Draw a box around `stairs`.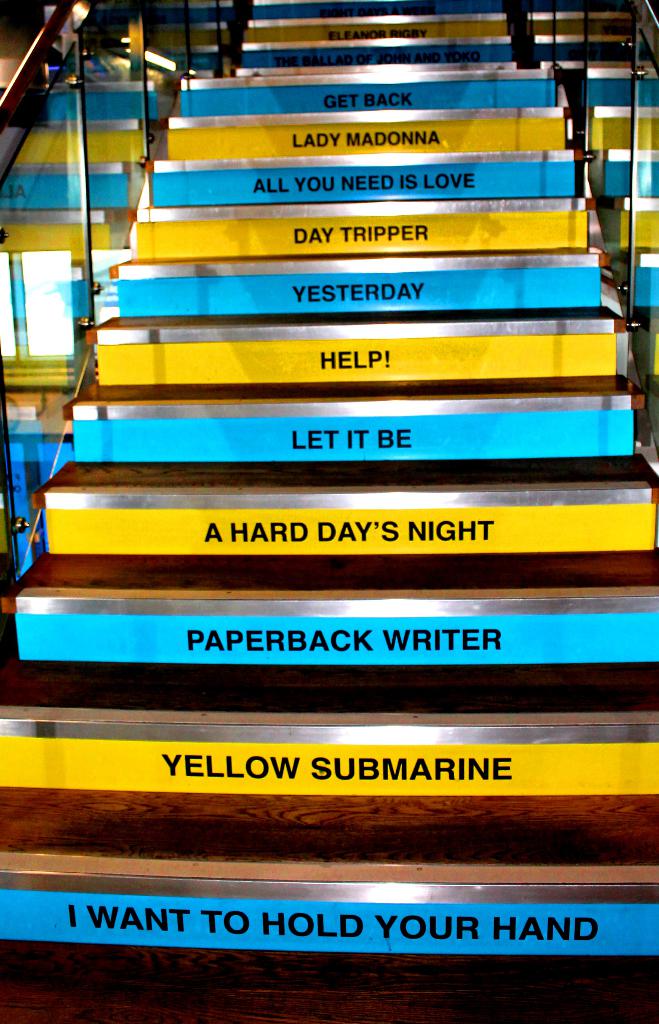
Rect(0, 0, 658, 1023).
